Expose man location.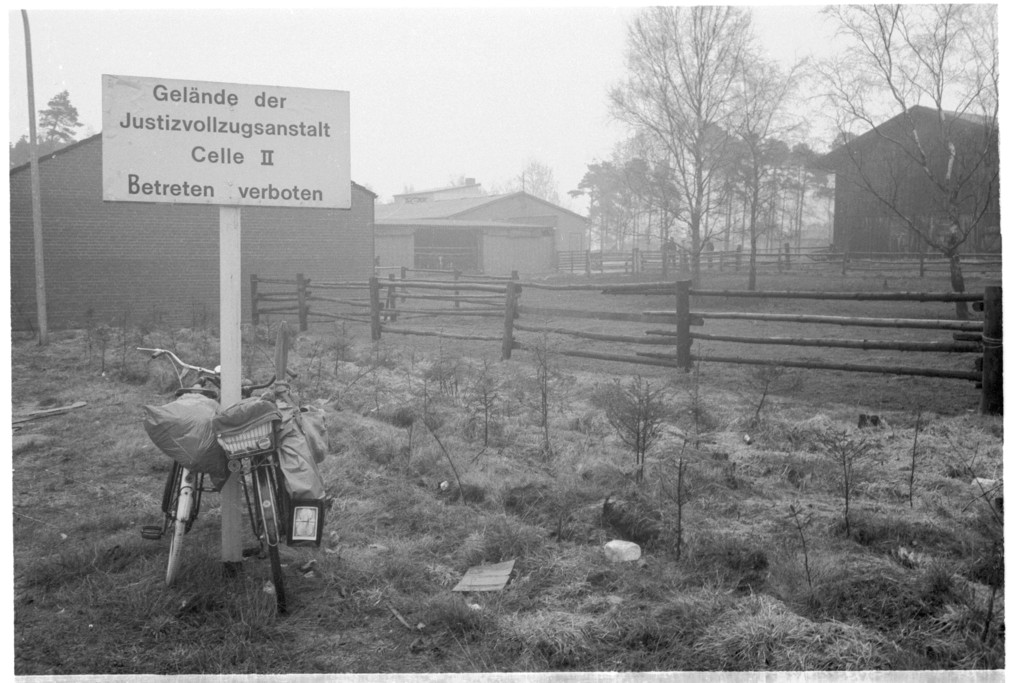
Exposed at 703,236,715,270.
